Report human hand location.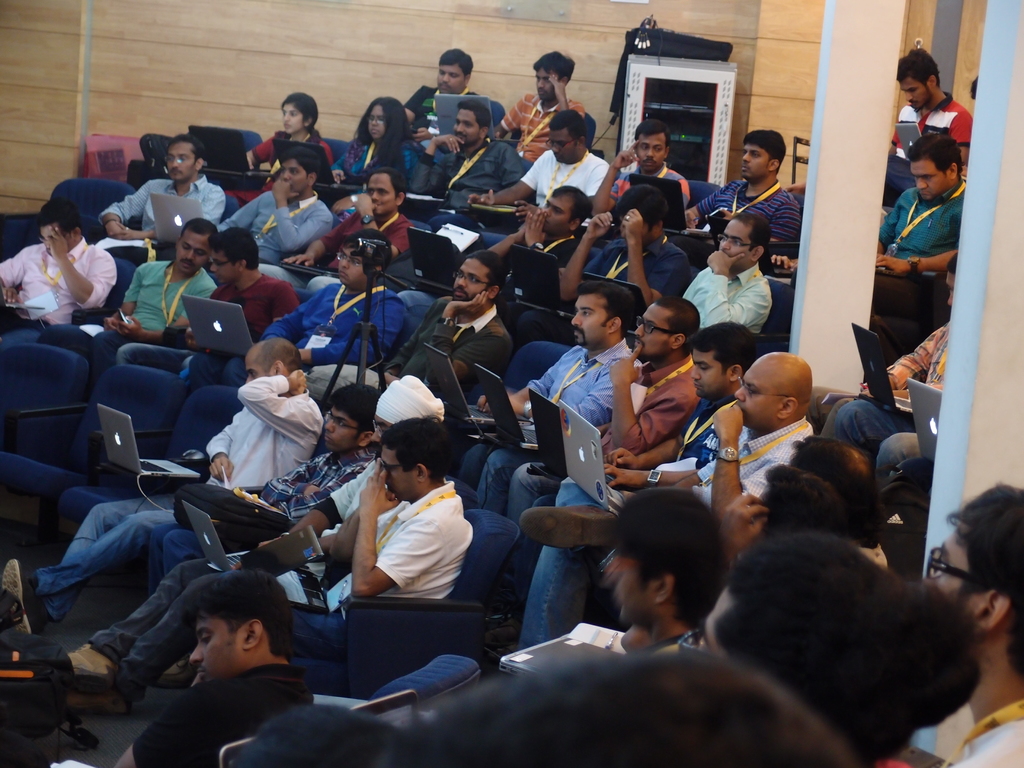
Report: 108, 223, 148, 241.
